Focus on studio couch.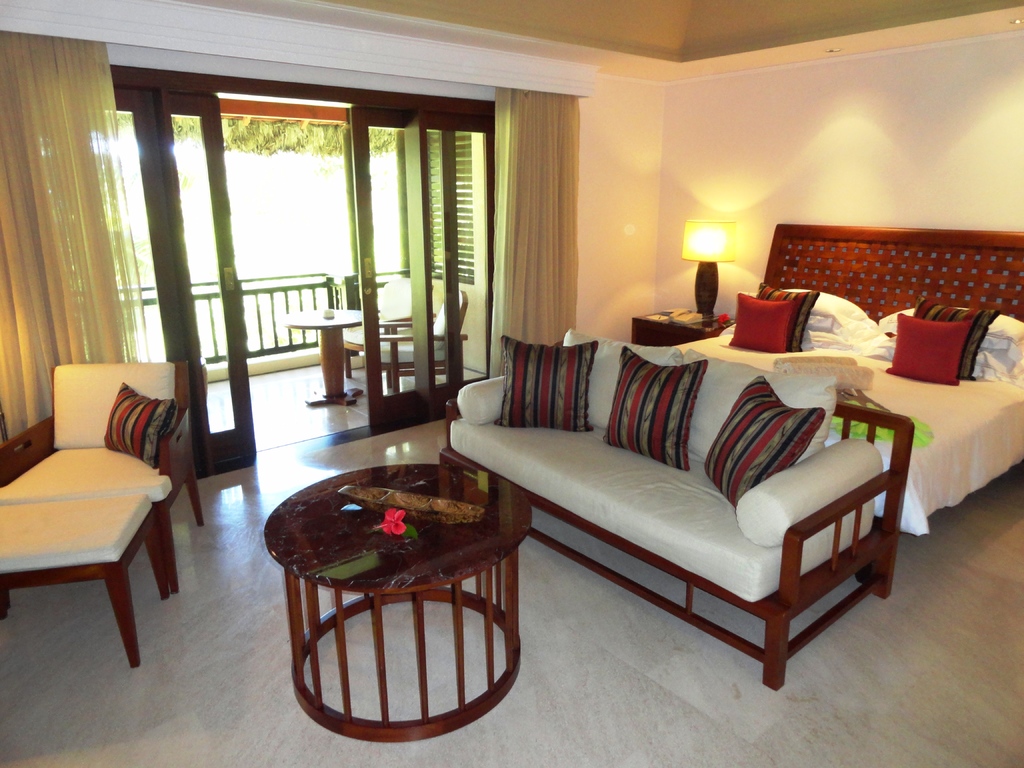
Focused at (439, 344, 923, 691).
